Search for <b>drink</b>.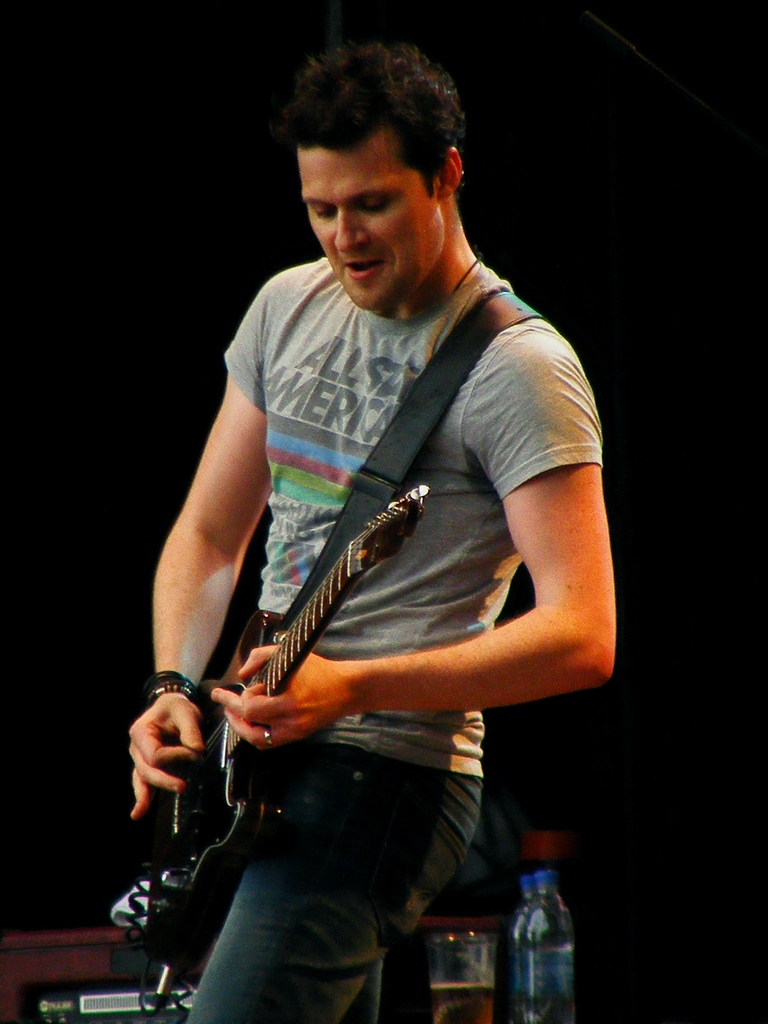
Found at (403,863,579,1019).
